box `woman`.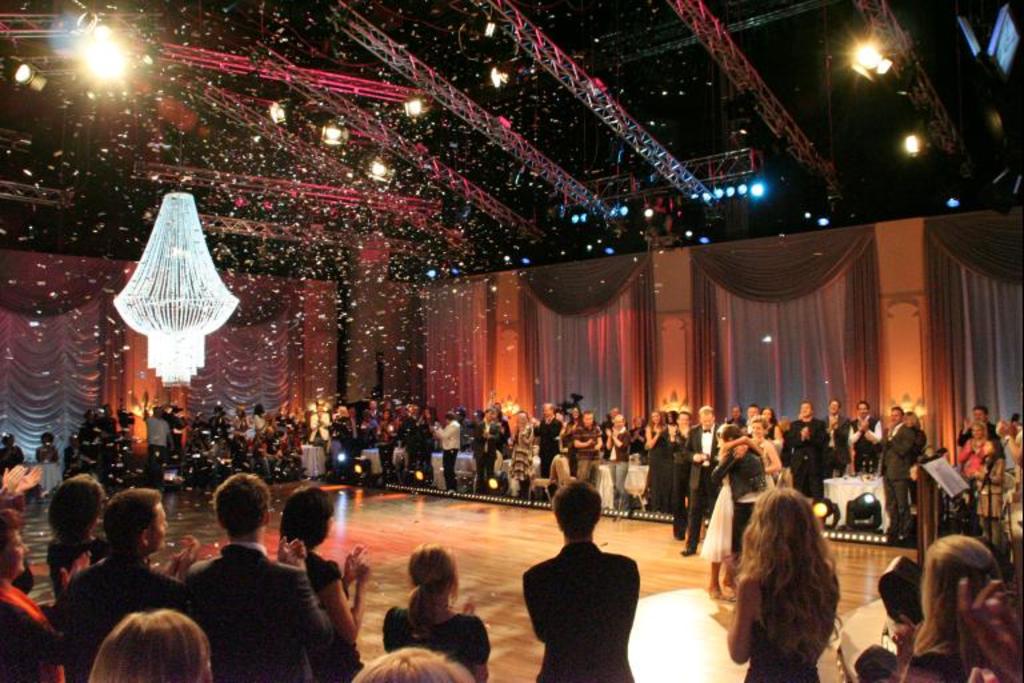
<bbox>281, 483, 375, 682</bbox>.
